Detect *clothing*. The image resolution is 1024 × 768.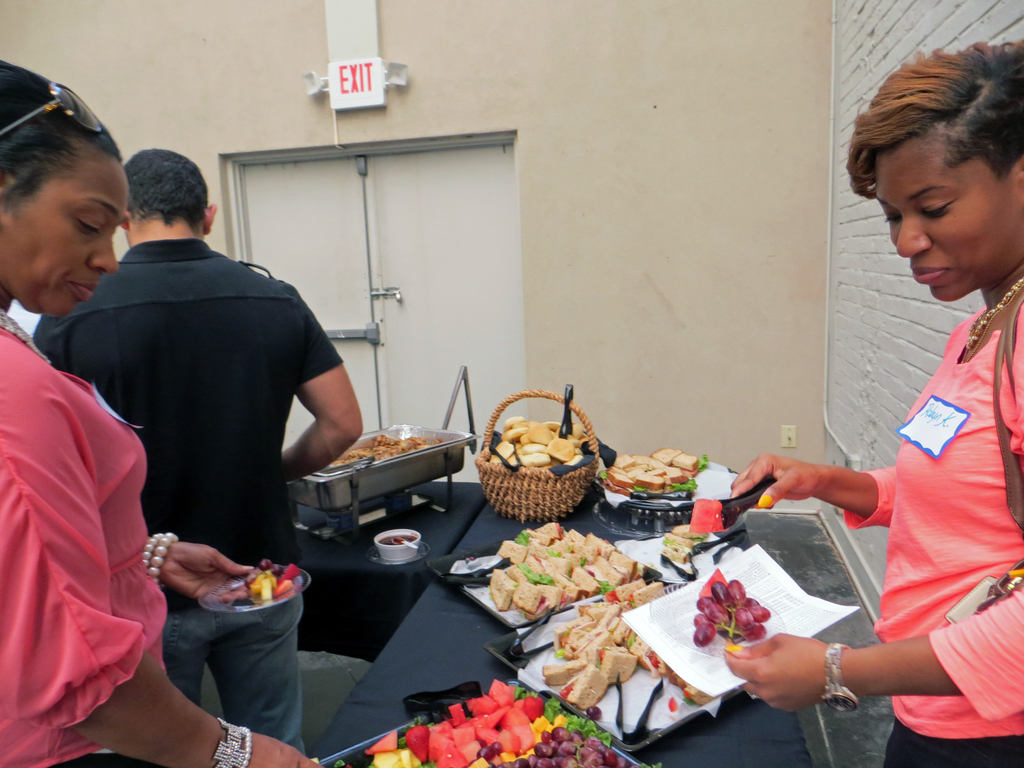
{"left": 0, "top": 303, "right": 168, "bottom": 767}.
